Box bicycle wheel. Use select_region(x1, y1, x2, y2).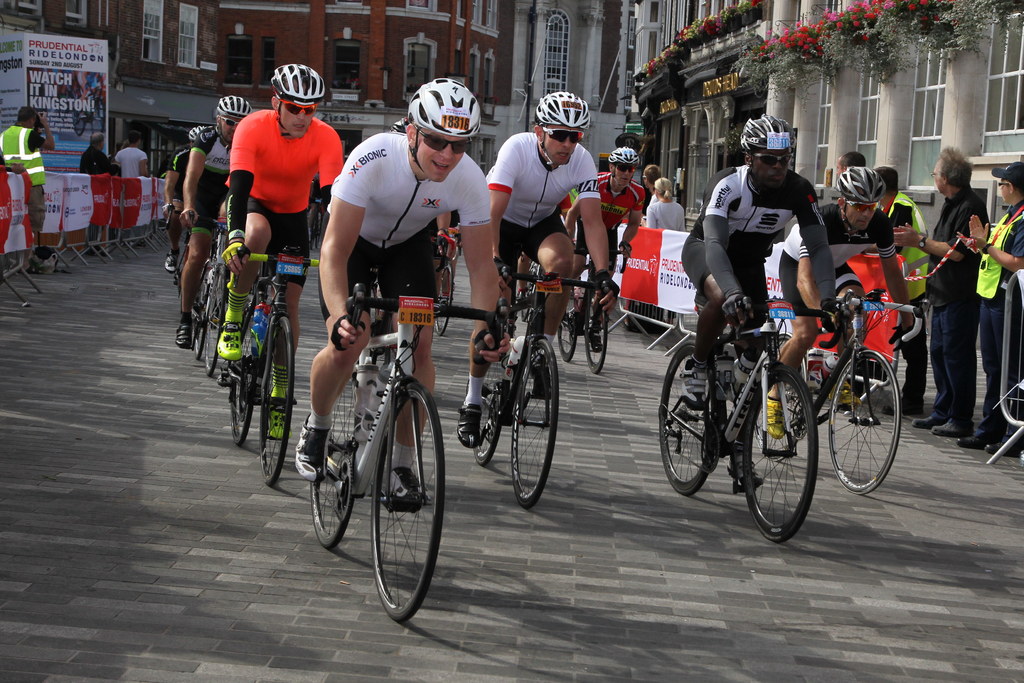
select_region(195, 295, 213, 356).
